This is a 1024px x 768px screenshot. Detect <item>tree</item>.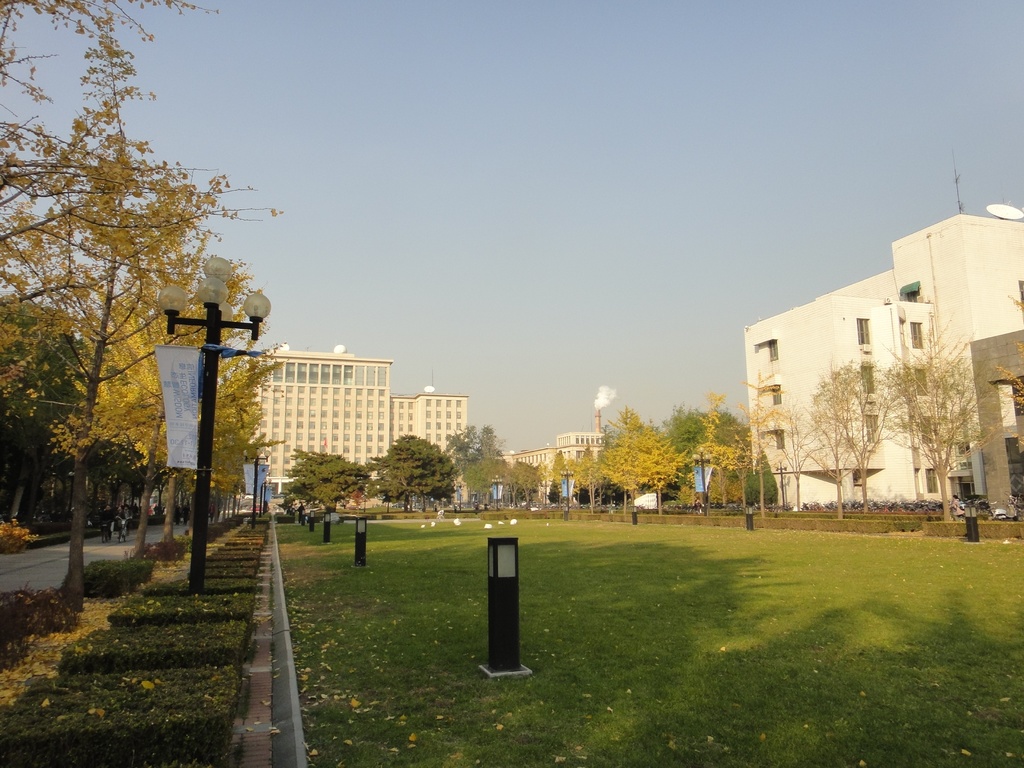
l=992, t=295, r=1023, b=419.
